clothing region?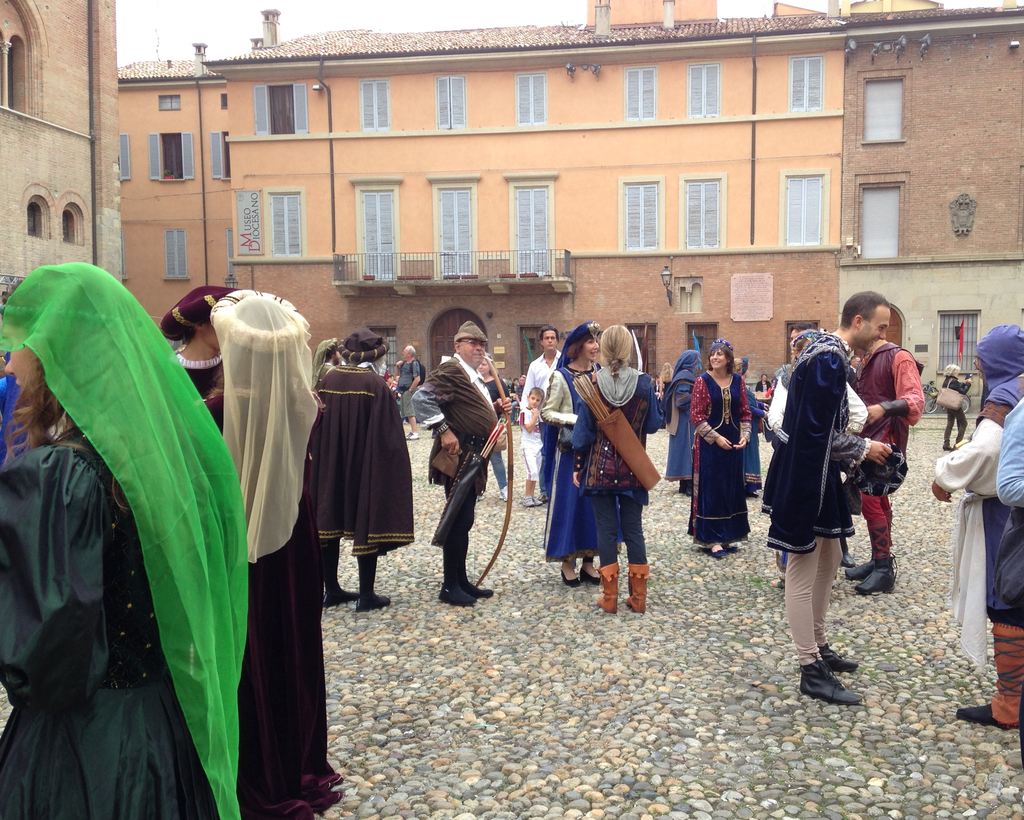
l=573, t=363, r=661, b=564
